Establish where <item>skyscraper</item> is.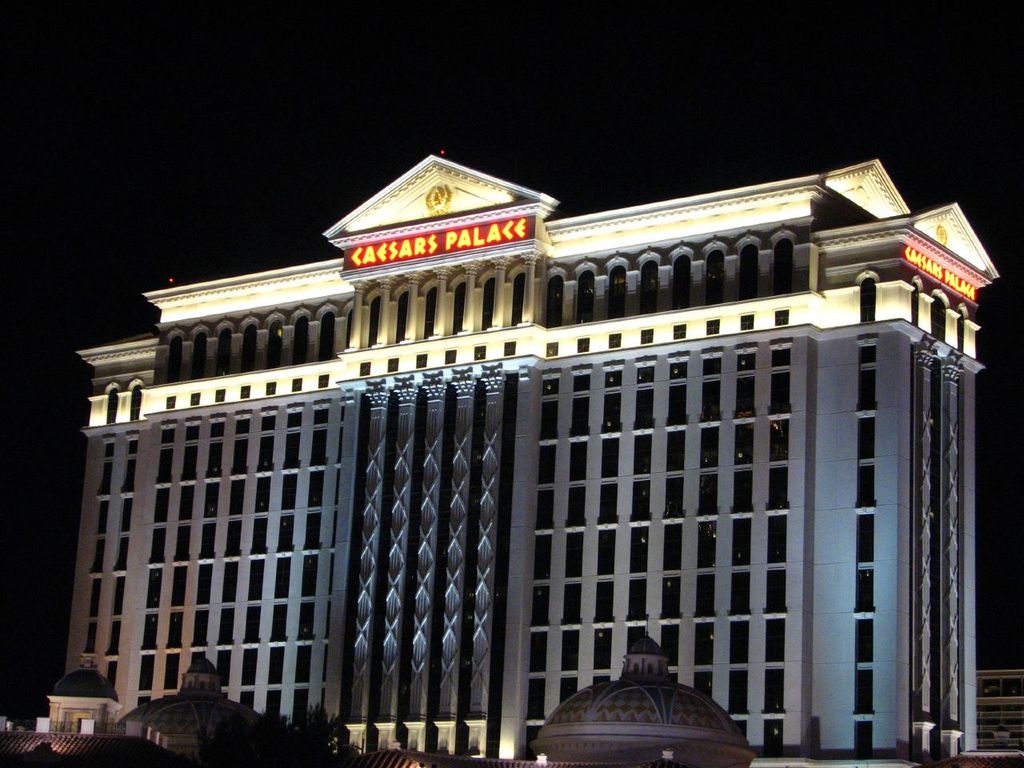
Established at <bbox>79, 159, 999, 767</bbox>.
